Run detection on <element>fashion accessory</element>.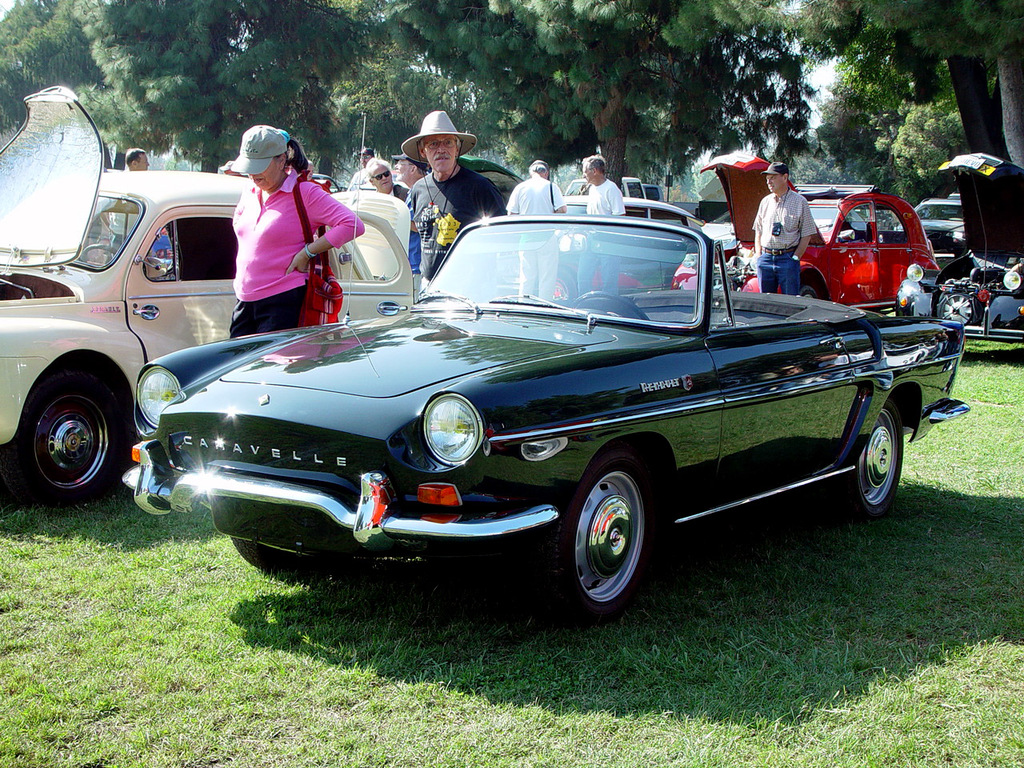
Result: [x1=226, y1=126, x2=289, y2=175].
